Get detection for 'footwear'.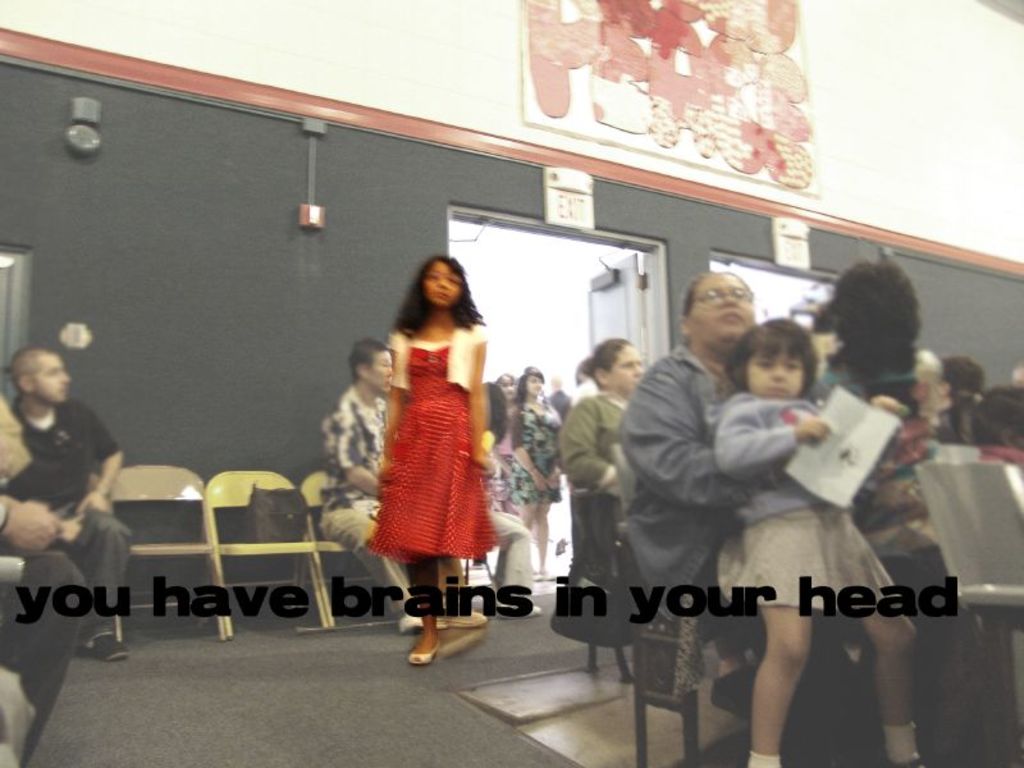
Detection: {"left": 74, "top": 625, "right": 125, "bottom": 664}.
